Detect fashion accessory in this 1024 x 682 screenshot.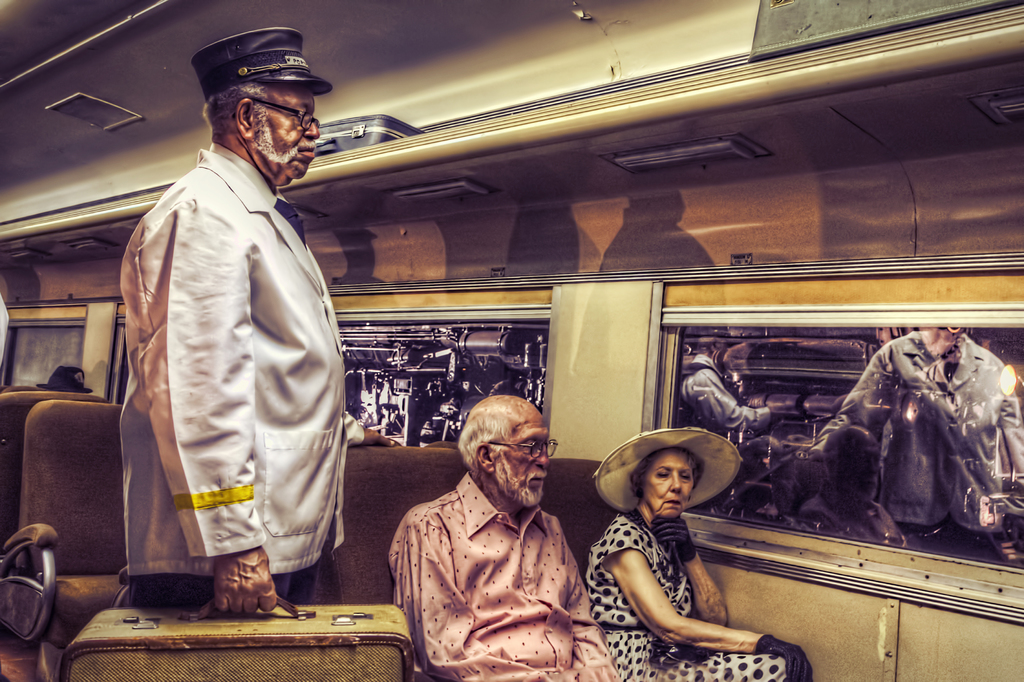
Detection: bbox=[594, 425, 743, 511].
